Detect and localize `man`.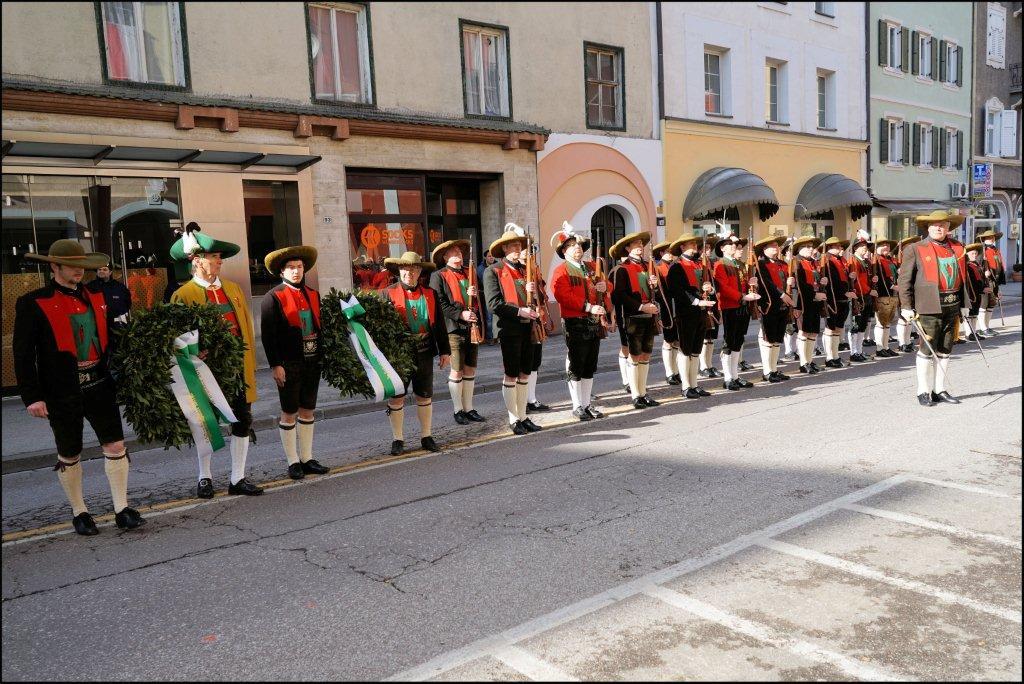
Localized at bbox=[891, 207, 973, 409].
